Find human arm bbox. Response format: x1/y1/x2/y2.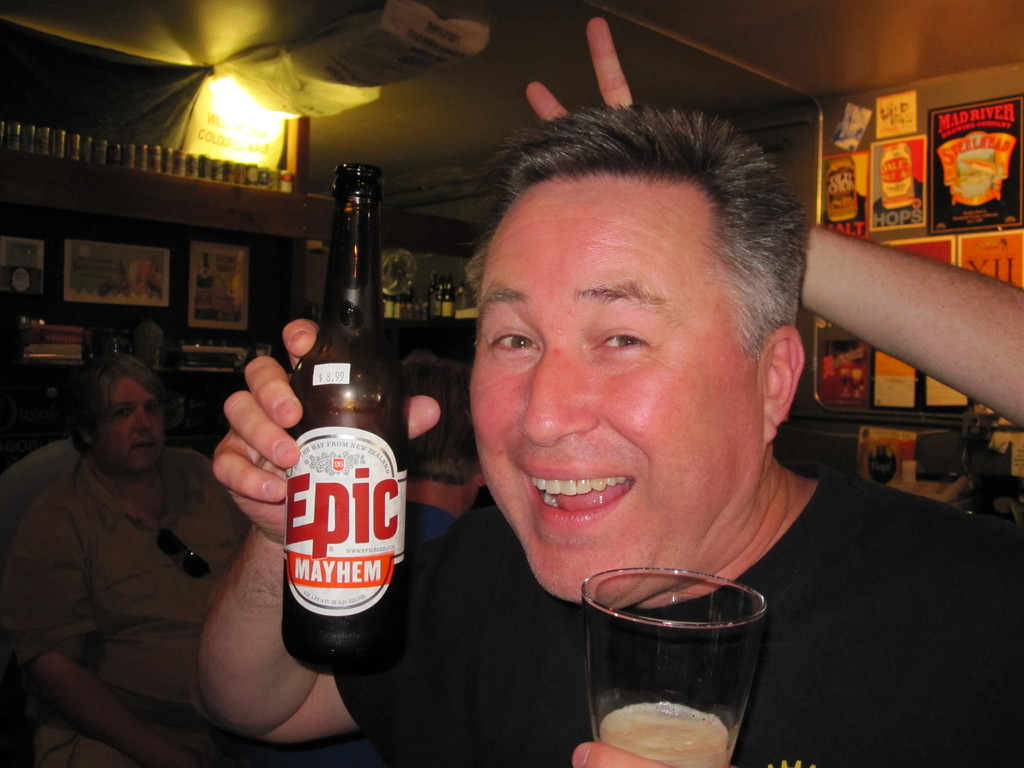
517/12/1023/452.
